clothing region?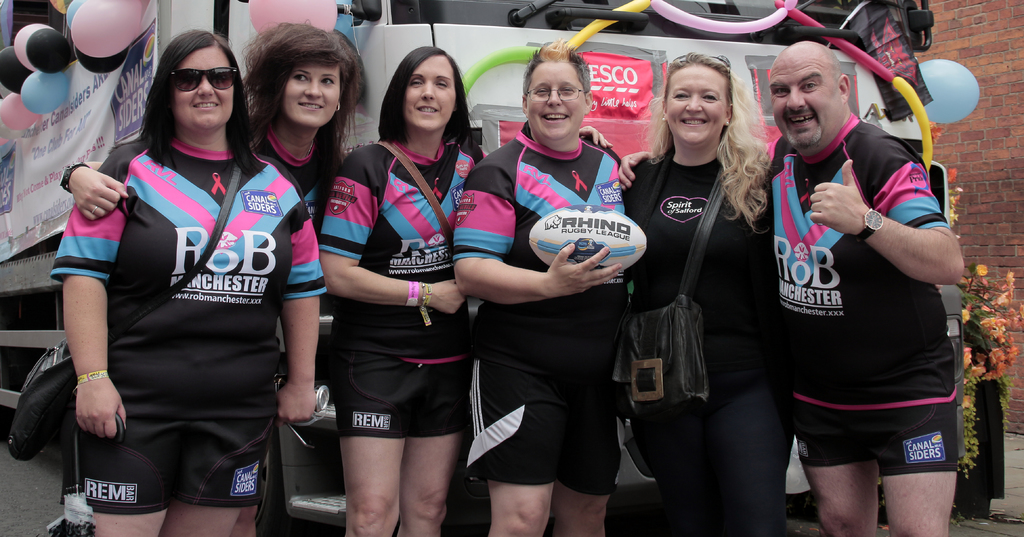
Rect(774, 82, 968, 478)
